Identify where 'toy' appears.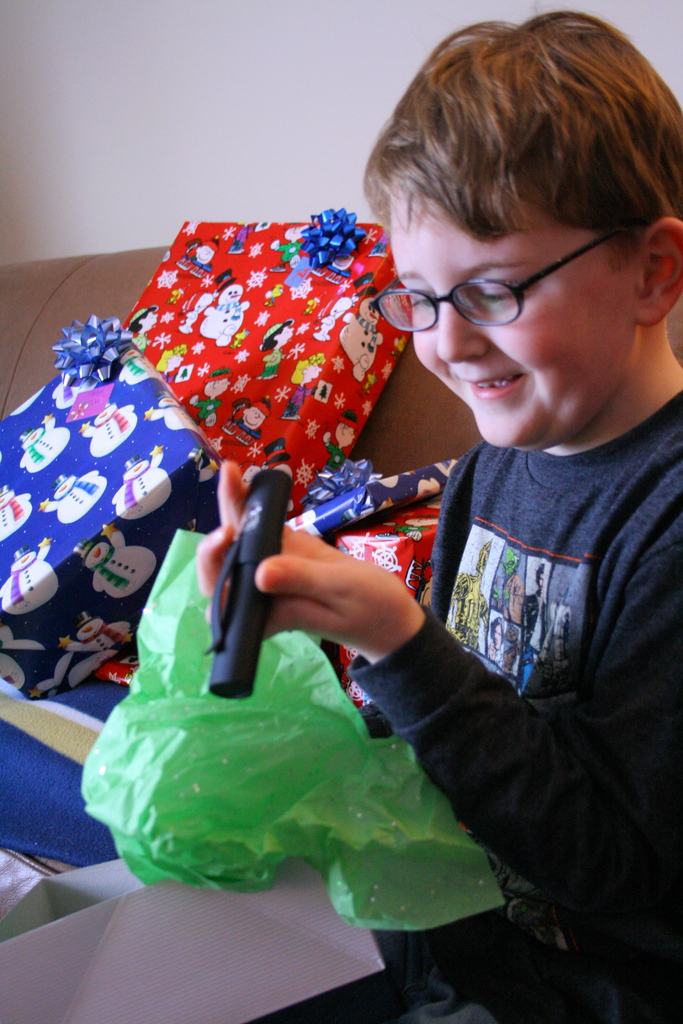
Appears at box(174, 289, 213, 338).
